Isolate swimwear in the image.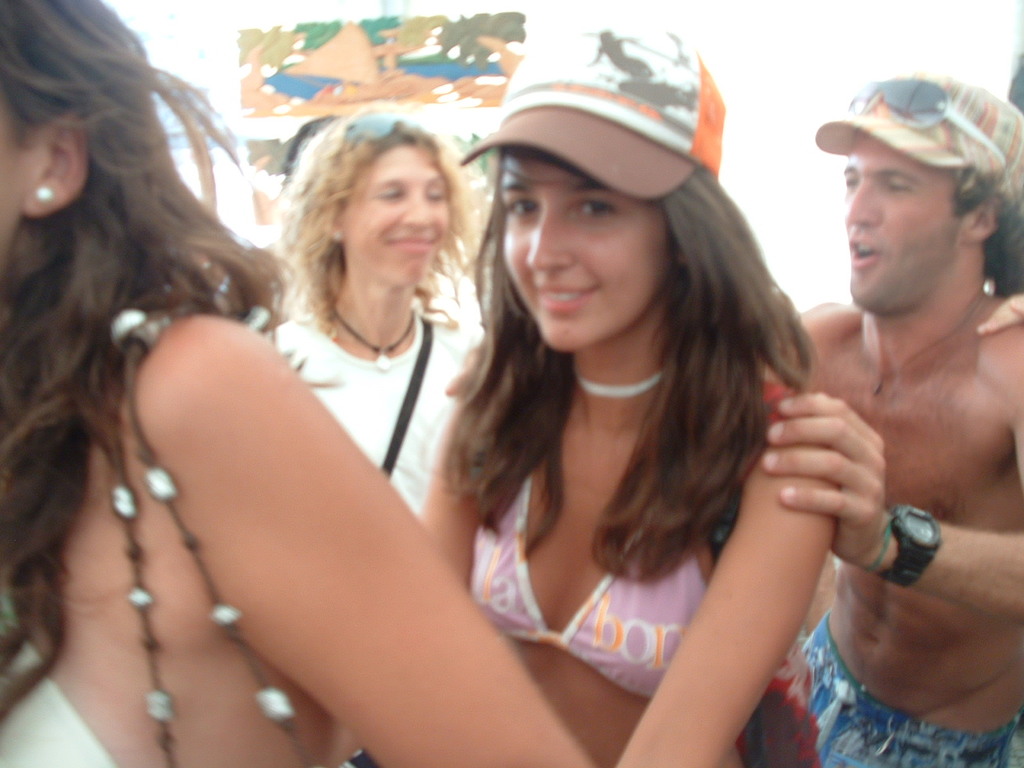
Isolated region: (0, 582, 125, 767).
